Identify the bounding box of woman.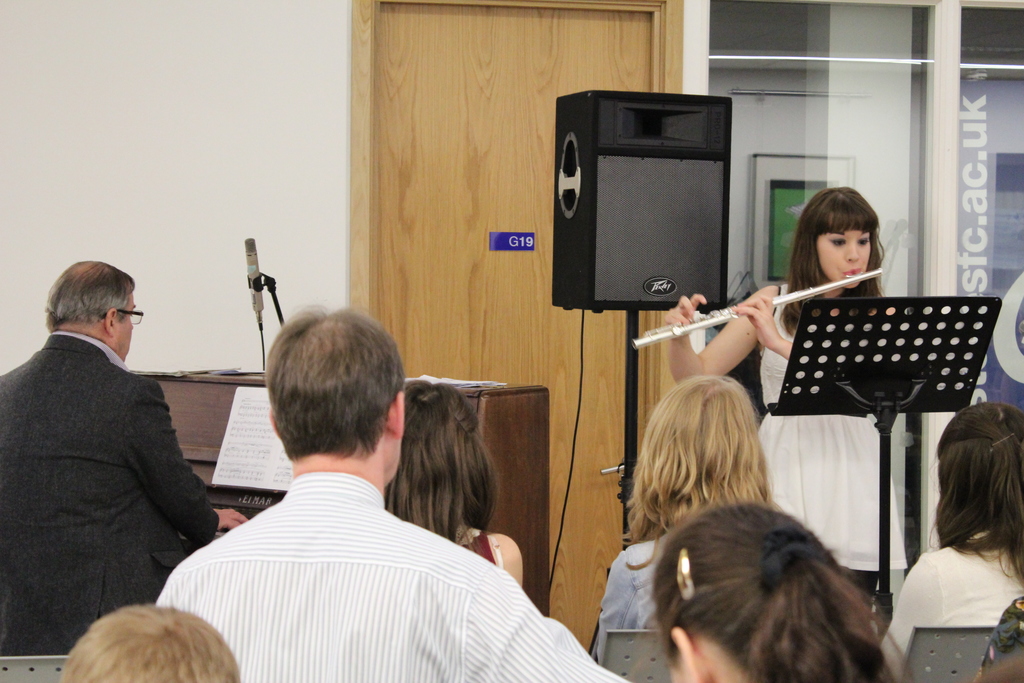
pyautogui.locateOnScreen(652, 508, 916, 682).
